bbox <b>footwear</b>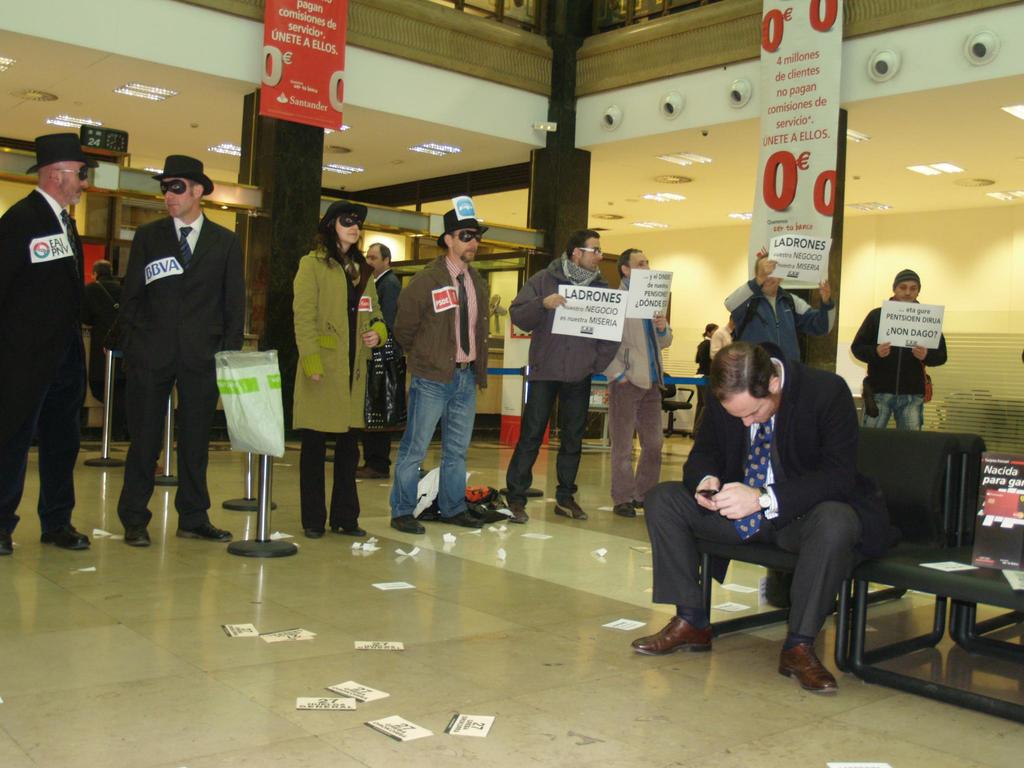
bbox=[301, 525, 324, 540]
